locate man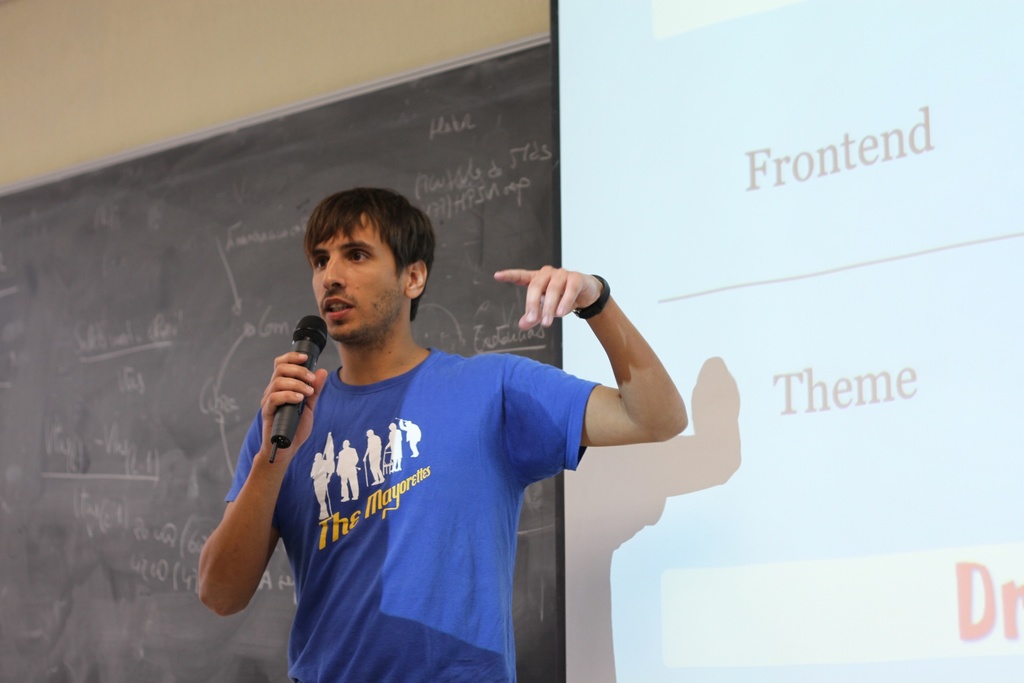
<box>198,183,697,682</box>
